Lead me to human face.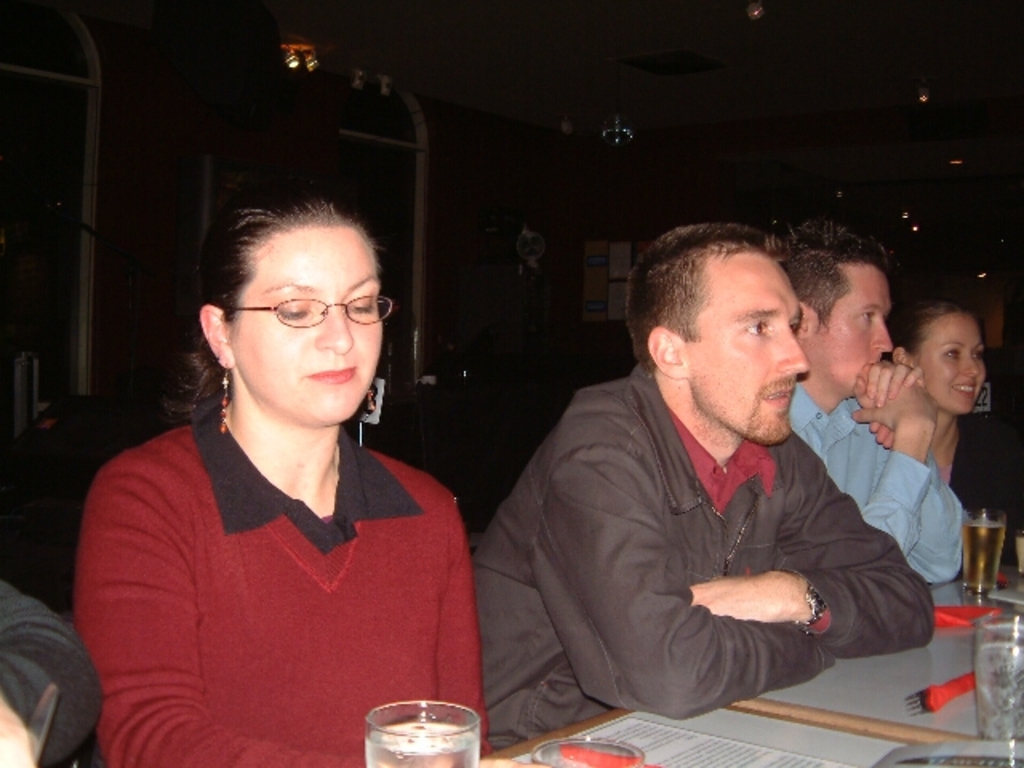
Lead to 818,269,893,389.
